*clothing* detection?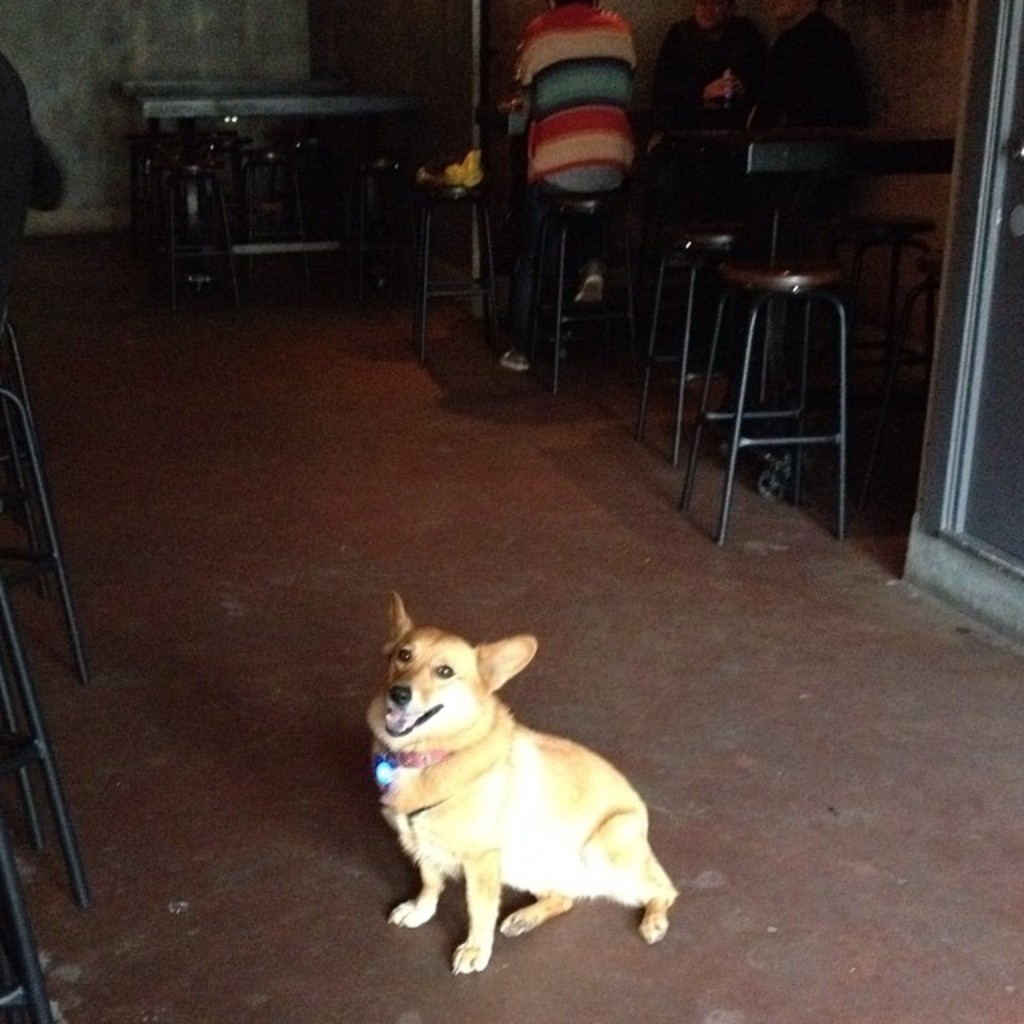
BBox(0, 51, 32, 269)
